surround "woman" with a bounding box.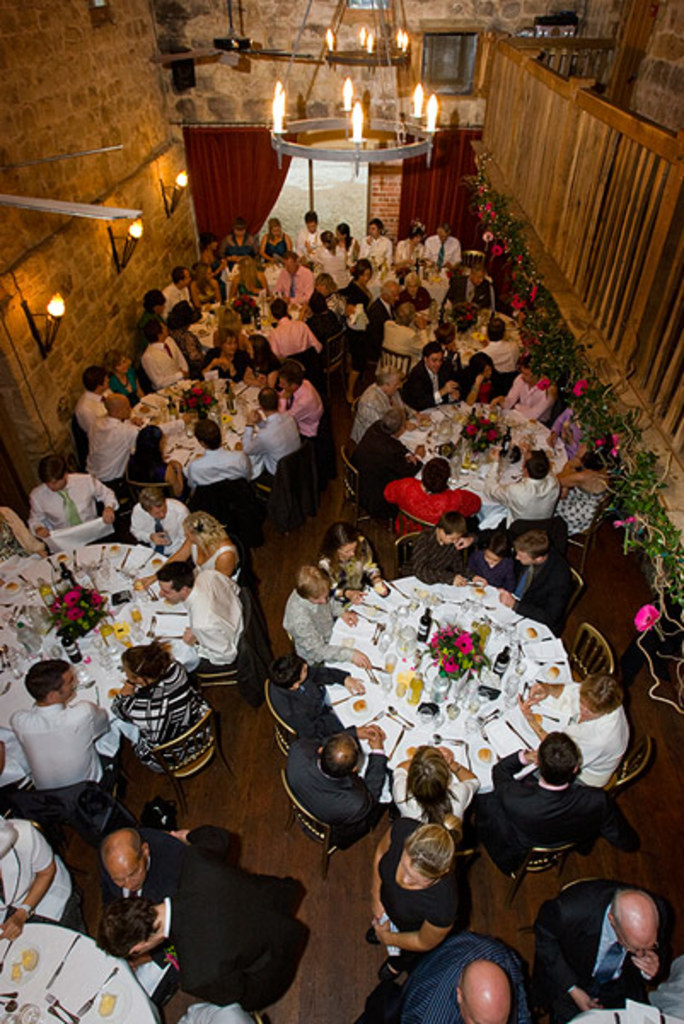
bbox(241, 335, 283, 387).
